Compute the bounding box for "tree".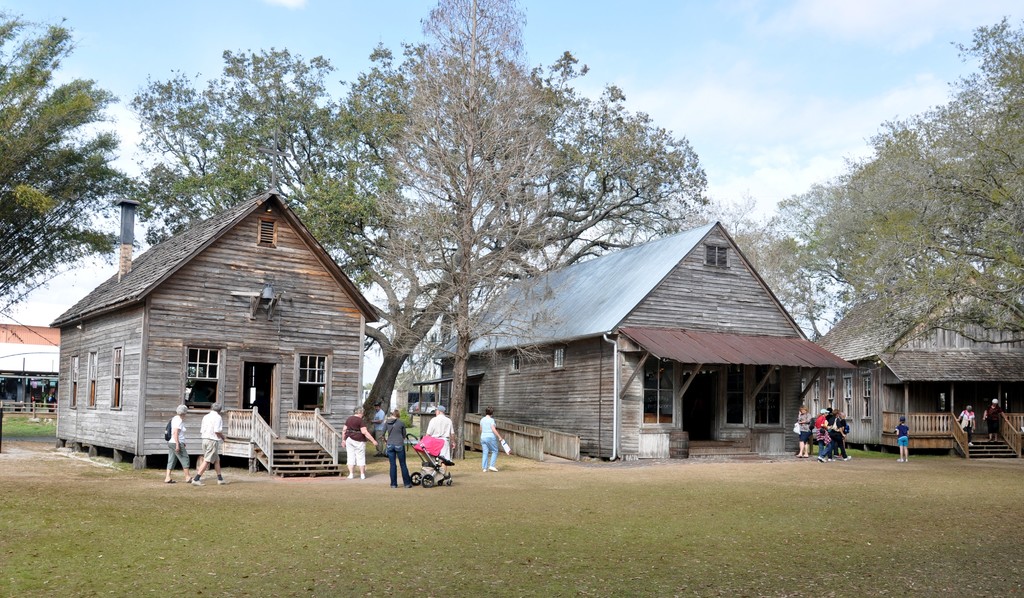
Rect(132, 52, 459, 444).
